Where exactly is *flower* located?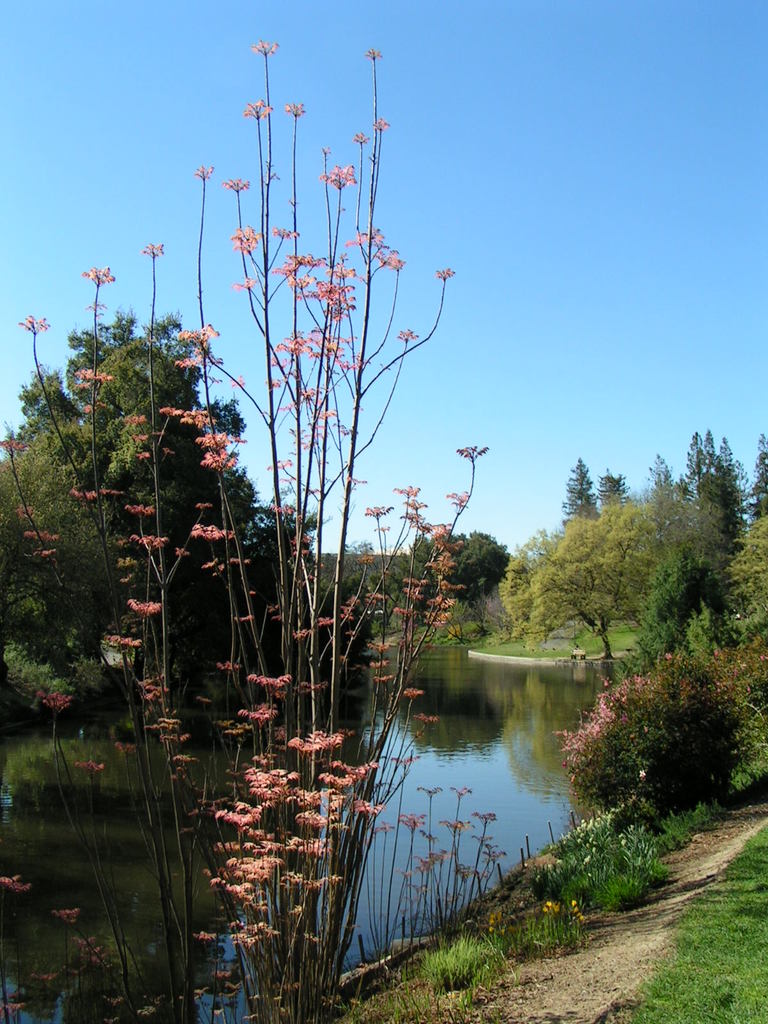
Its bounding box is (397,332,416,348).
